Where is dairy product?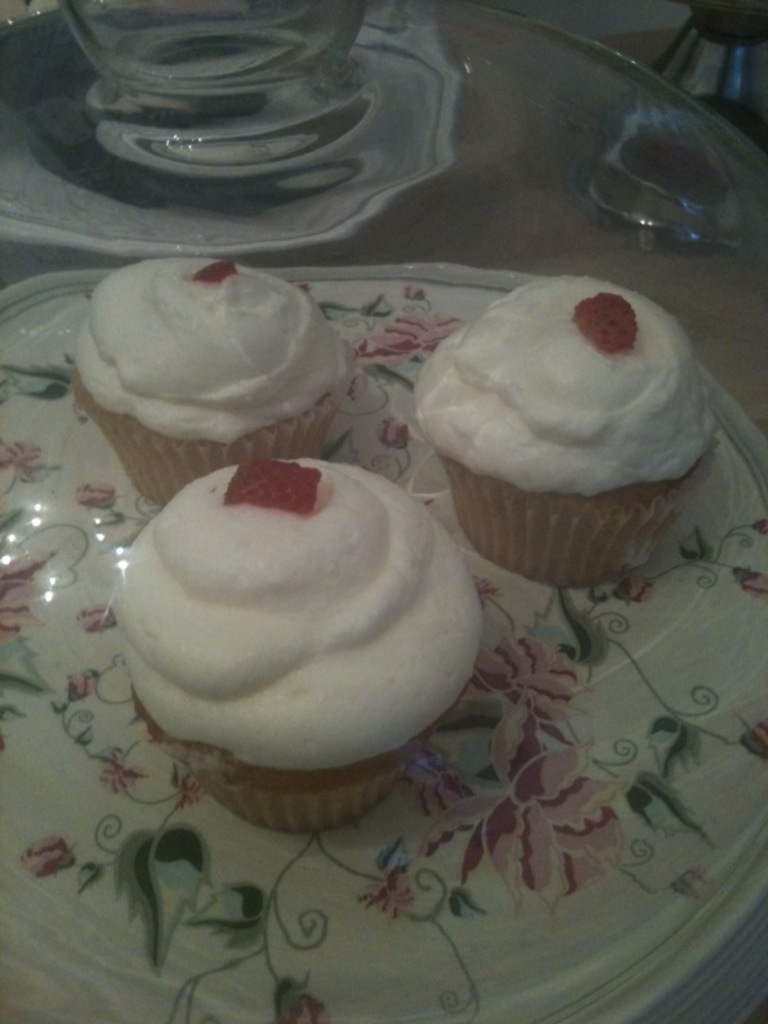
<region>410, 279, 717, 507</region>.
